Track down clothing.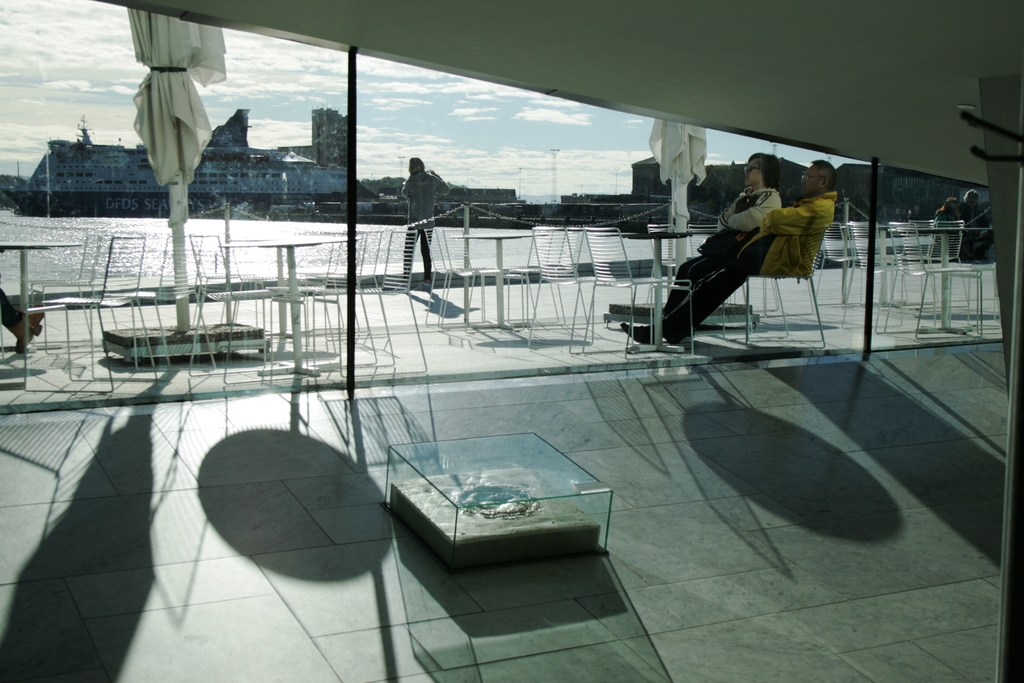
Tracked to <box>664,180,791,314</box>.
